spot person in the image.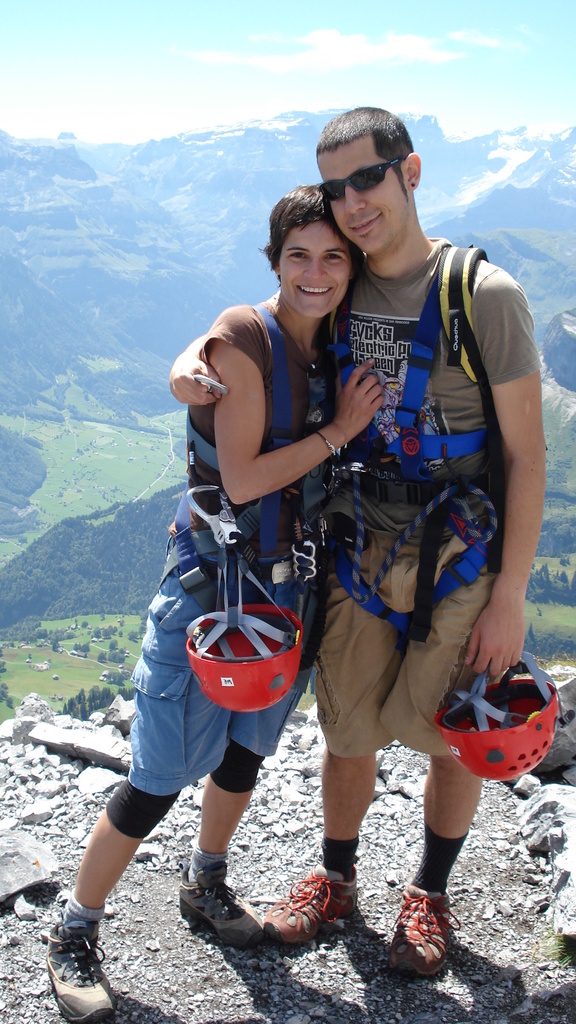
person found at BBox(170, 103, 547, 979).
